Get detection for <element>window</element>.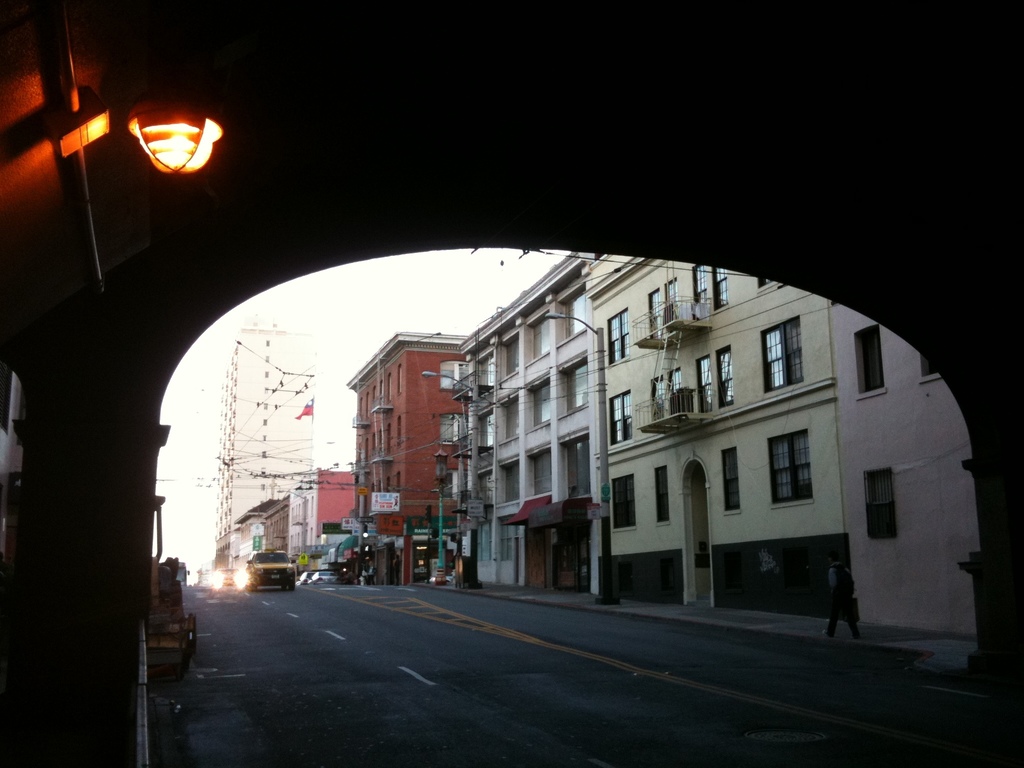
Detection: box(563, 292, 594, 332).
